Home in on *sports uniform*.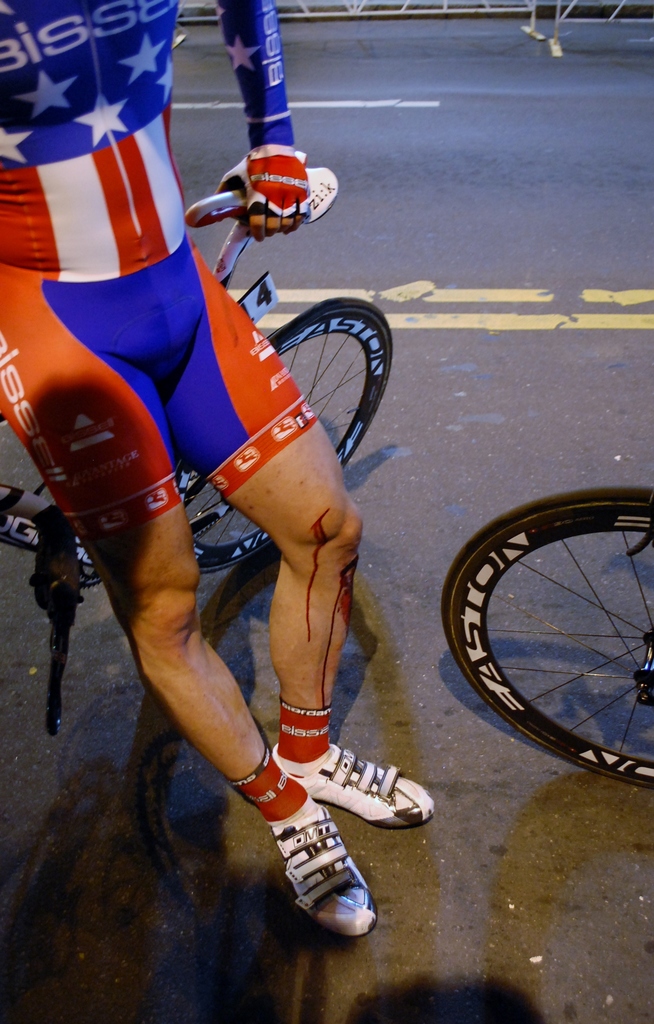
Homed in at bbox(0, 0, 453, 954).
